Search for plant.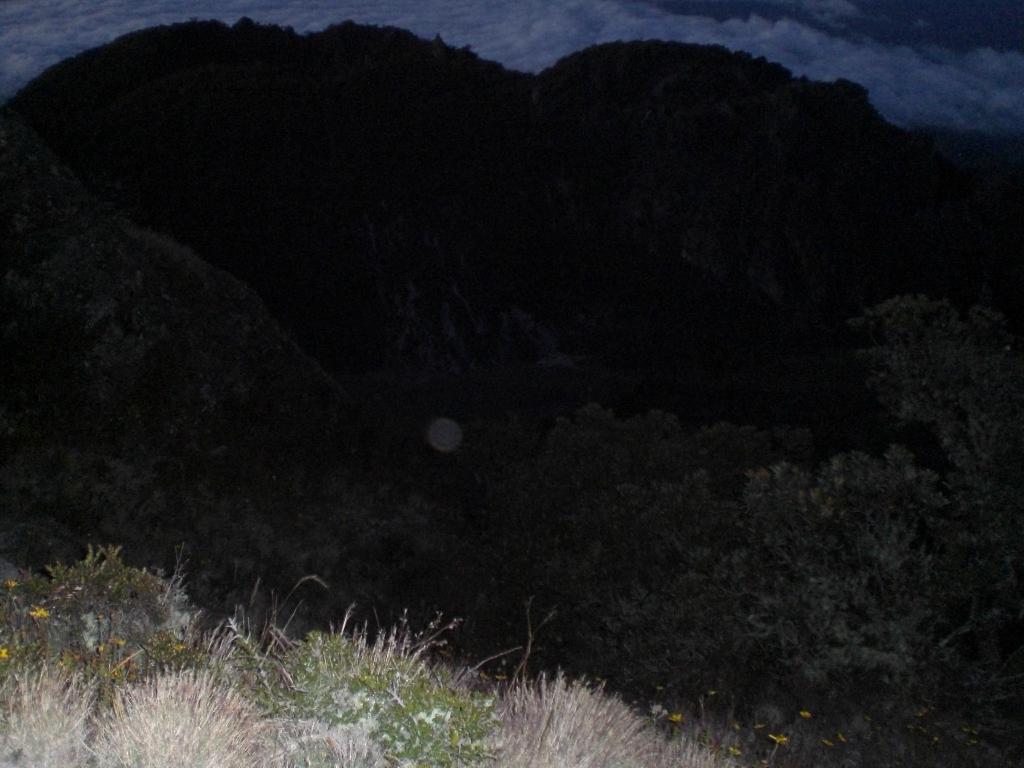
Found at [842, 294, 1023, 506].
